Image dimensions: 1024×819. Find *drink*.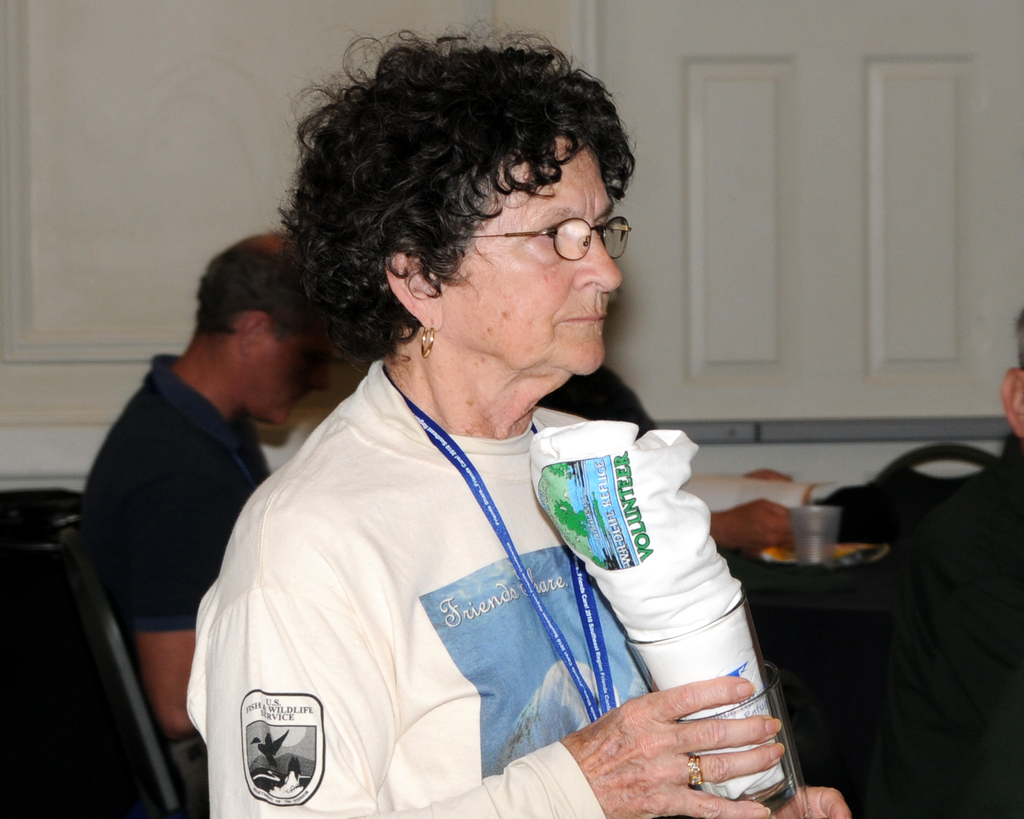
pyautogui.locateOnScreen(792, 532, 835, 564).
